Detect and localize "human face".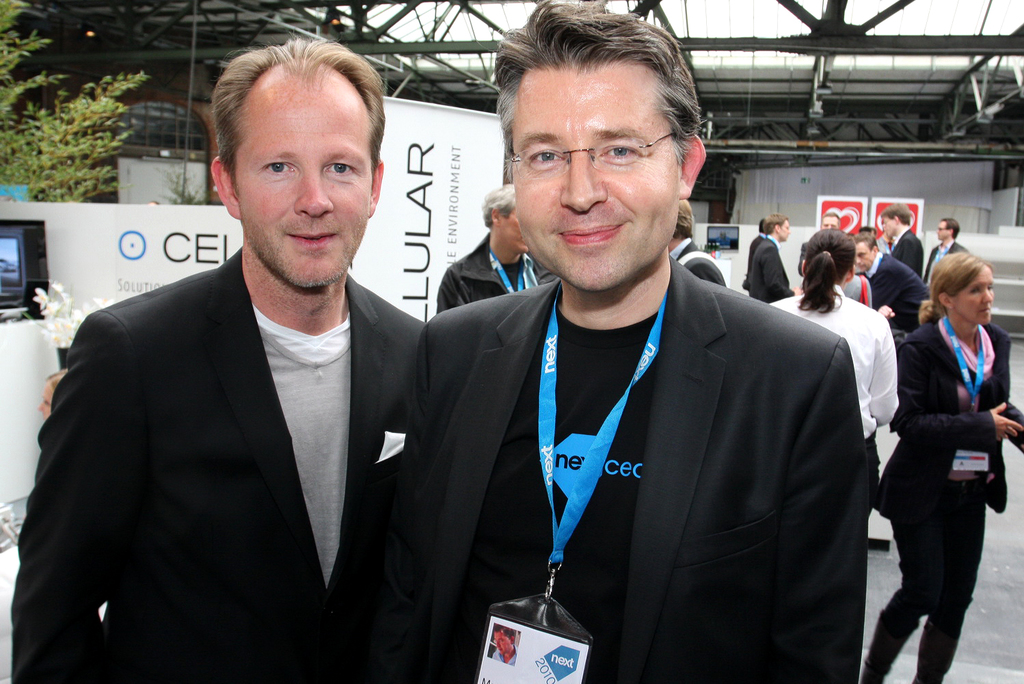
Localized at [945,263,991,326].
